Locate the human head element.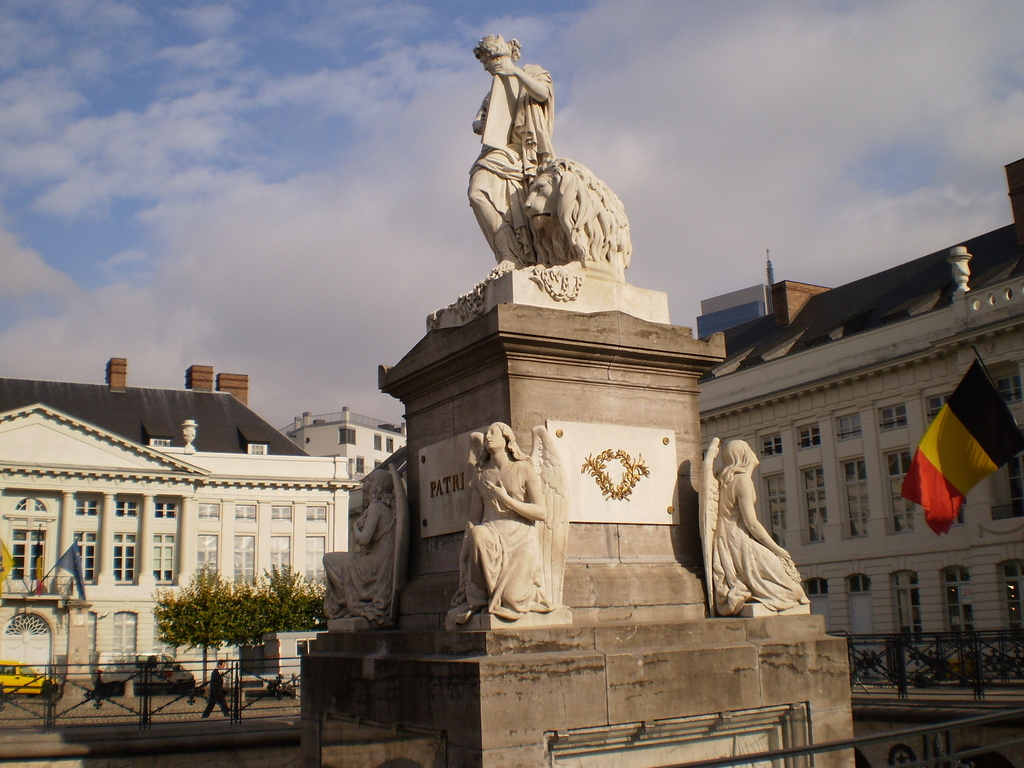
Element bbox: Rect(718, 438, 758, 482).
